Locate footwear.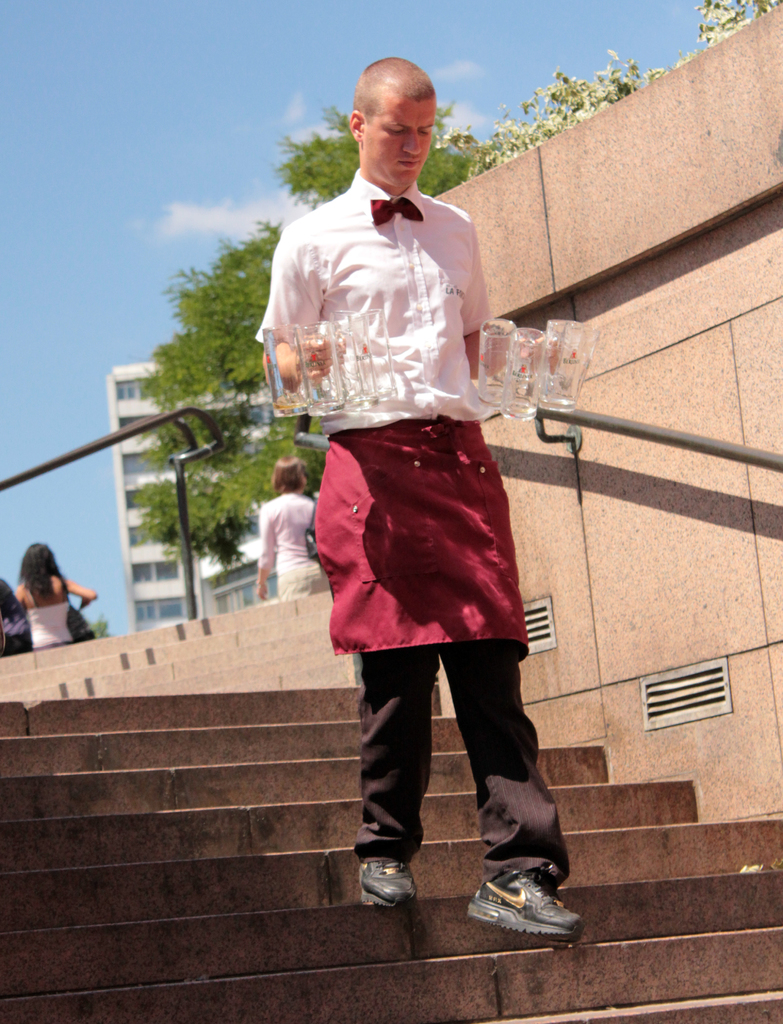
Bounding box: pyautogui.locateOnScreen(468, 861, 585, 943).
